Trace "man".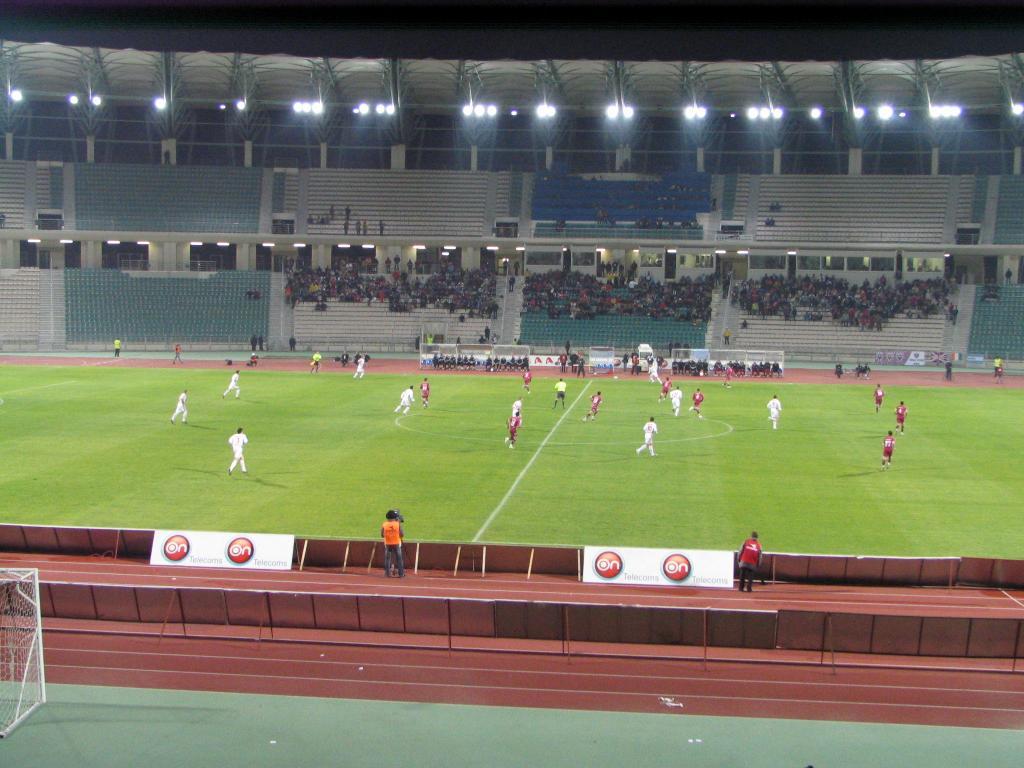
Traced to {"x1": 173, "y1": 341, "x2": 183, "y2": 363}.
